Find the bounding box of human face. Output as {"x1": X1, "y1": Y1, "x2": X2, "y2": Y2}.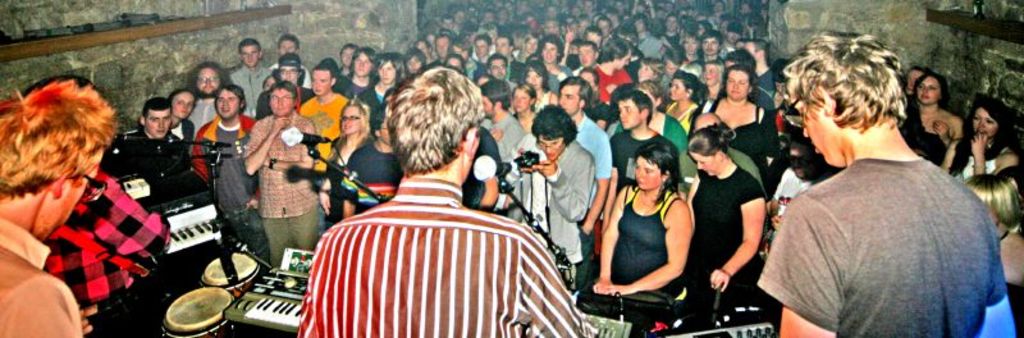
{"x1": 407, "y1": 51, "x2": 428, "y2": 73}.
